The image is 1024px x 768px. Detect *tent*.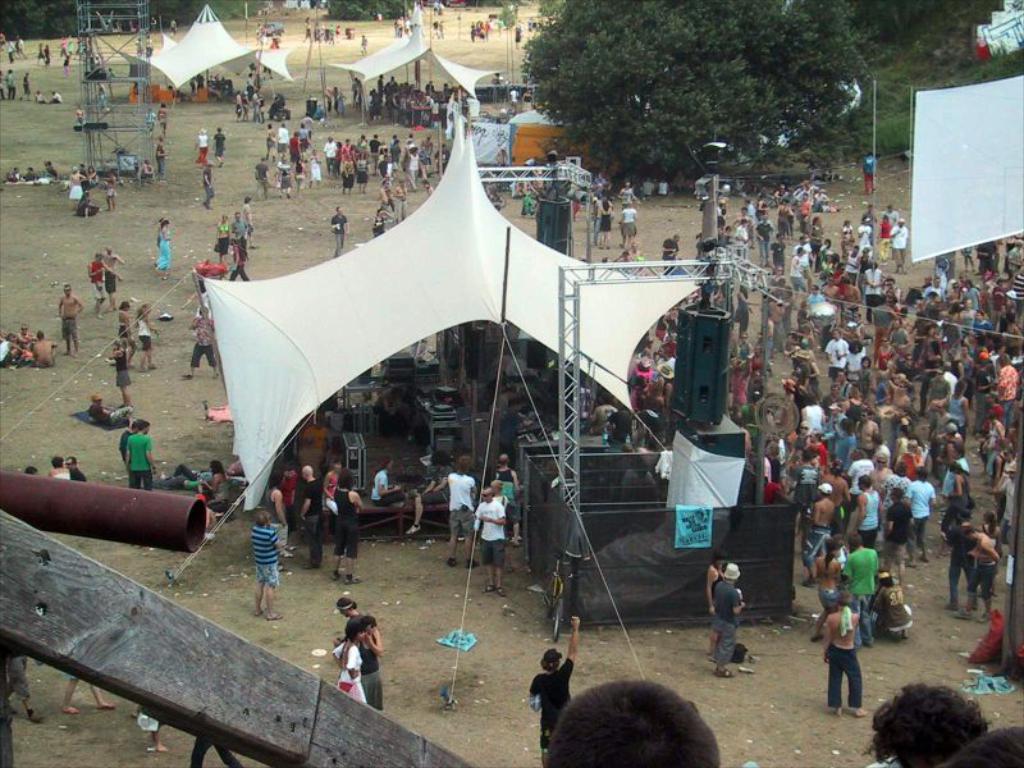
Detection: Rect(168, 128, 737, 580).
